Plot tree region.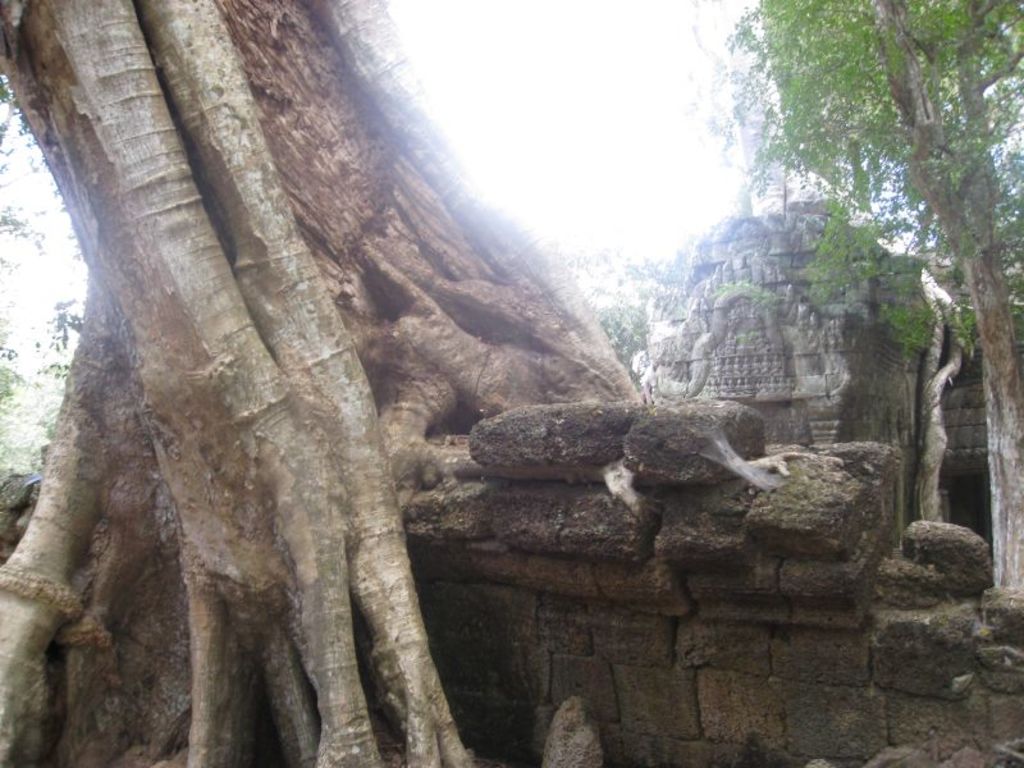
Plotted at 692/0/1023/607.
